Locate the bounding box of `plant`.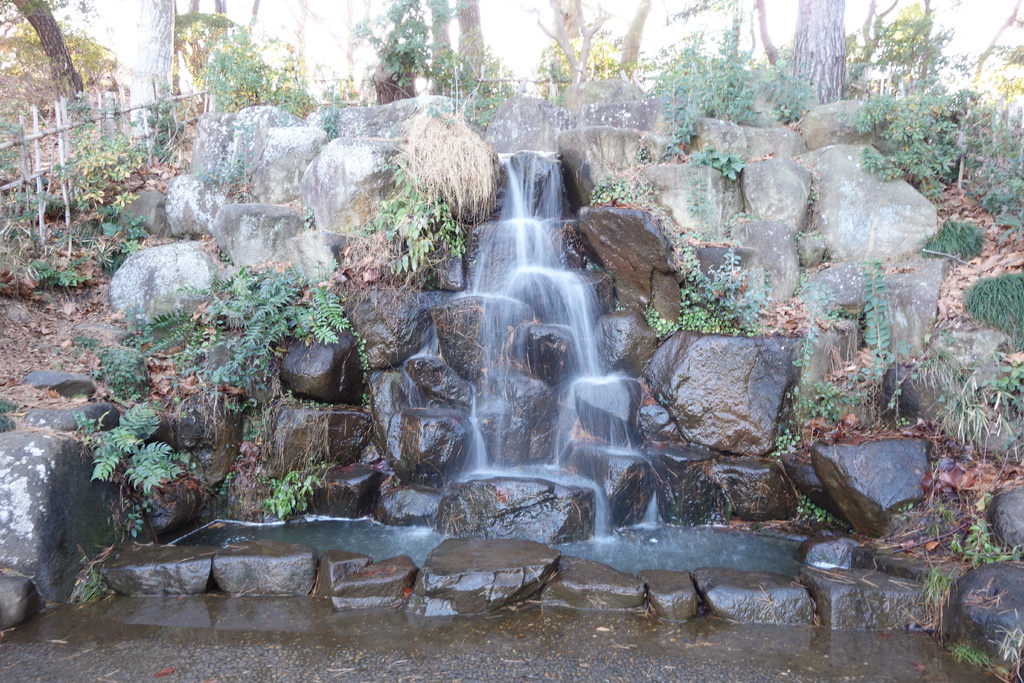
Bounding box: 74, 548, 119, 611.
